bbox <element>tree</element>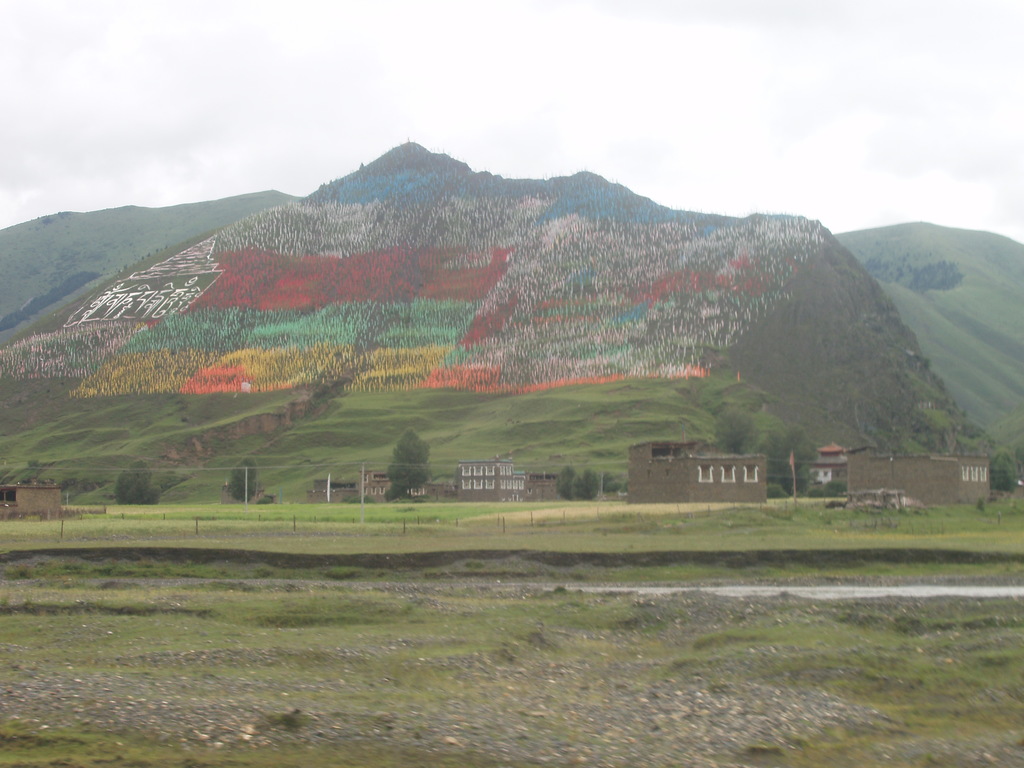
x1=113 y1=456 x2=160 y2=505
